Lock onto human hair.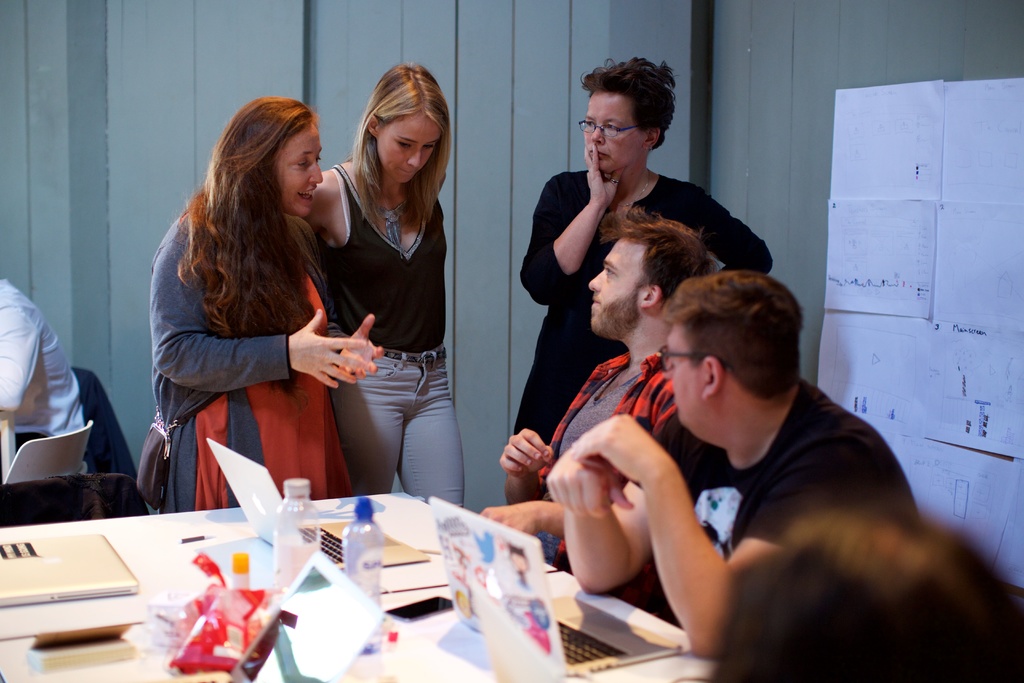
Locked: (left=601, top=207, right=719, bottom=308).
